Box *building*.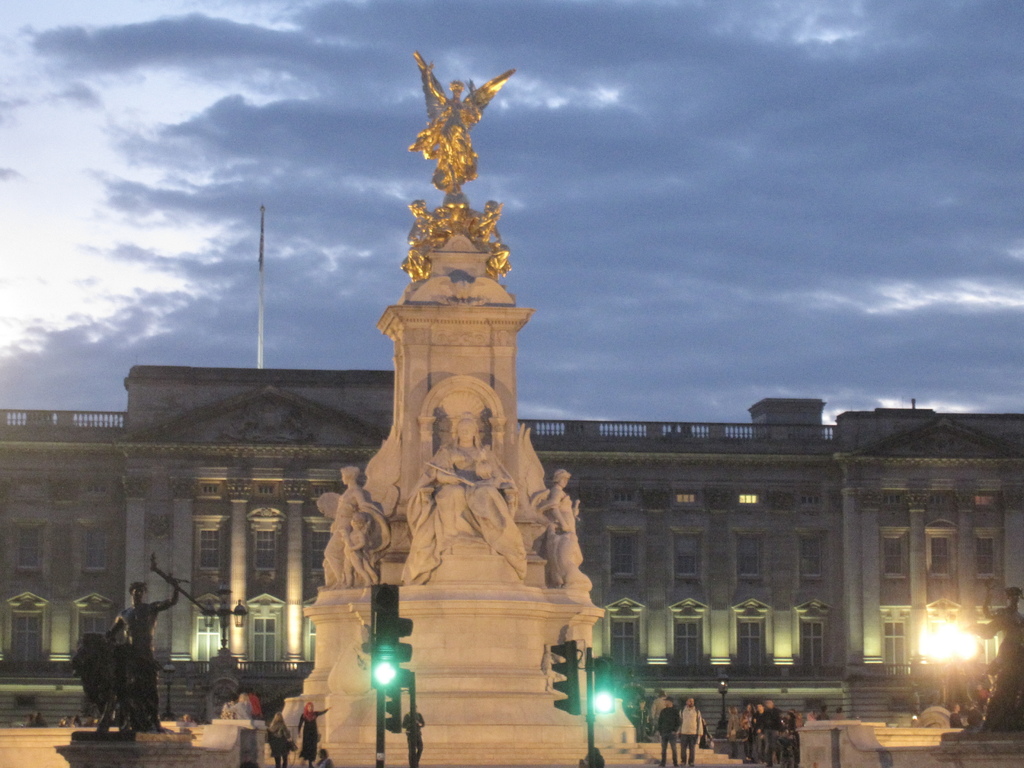
(0, 359, 399, 662).
